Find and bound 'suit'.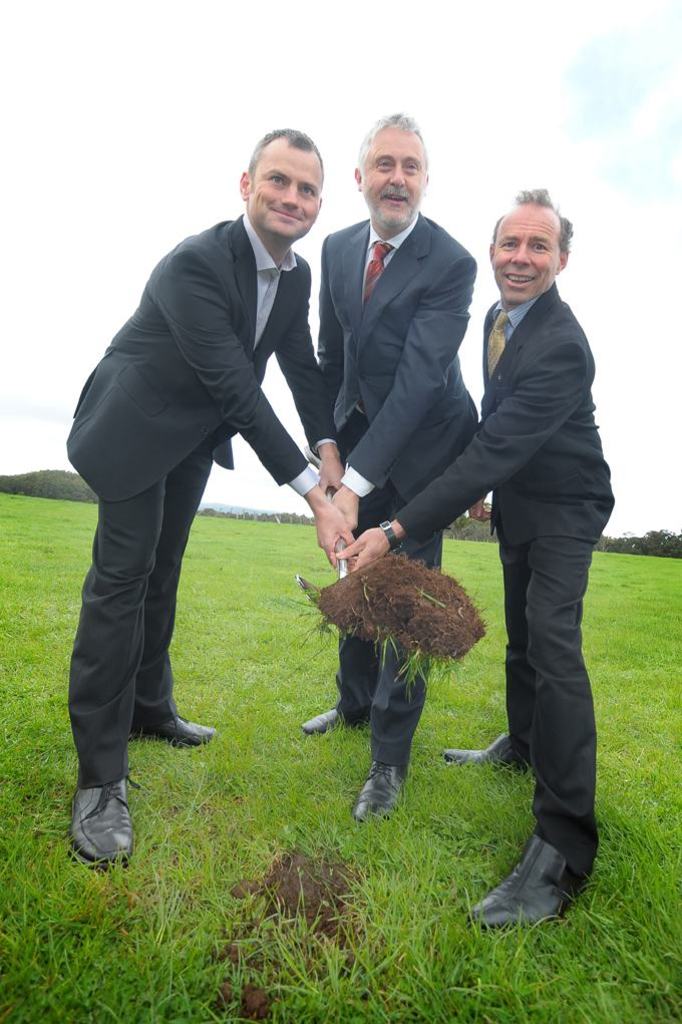
Bound: region(58, 205, 336, 507).
